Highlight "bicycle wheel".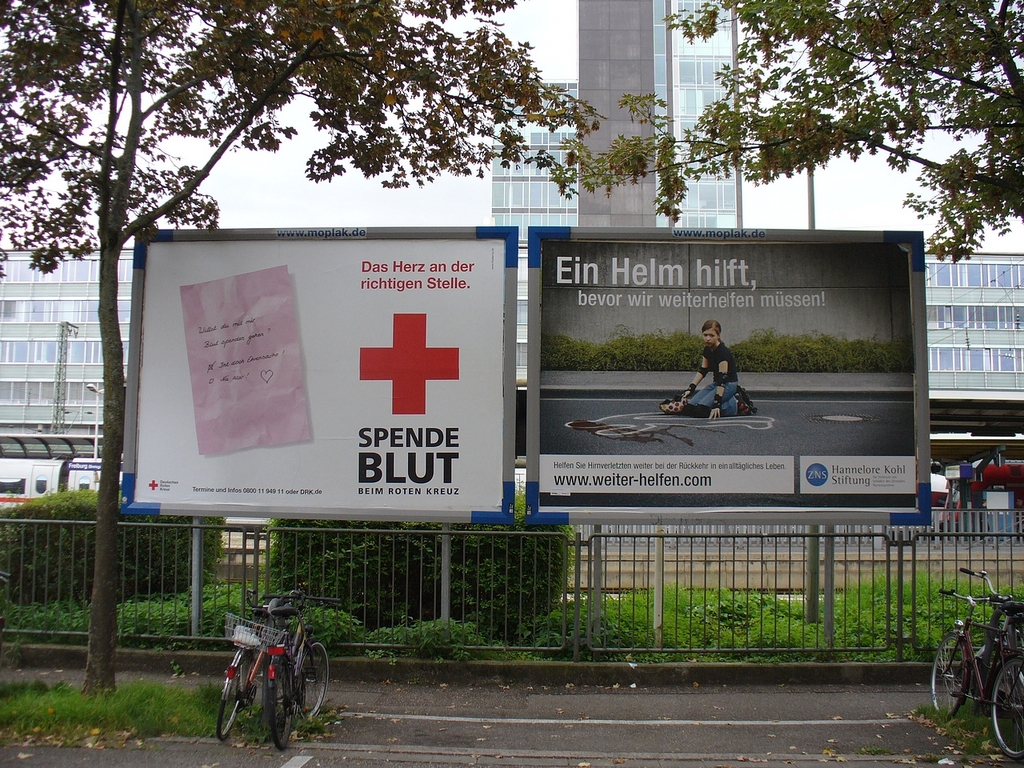
Highlighted region: [x1=243, y1=656, x2=279, y2=730].
